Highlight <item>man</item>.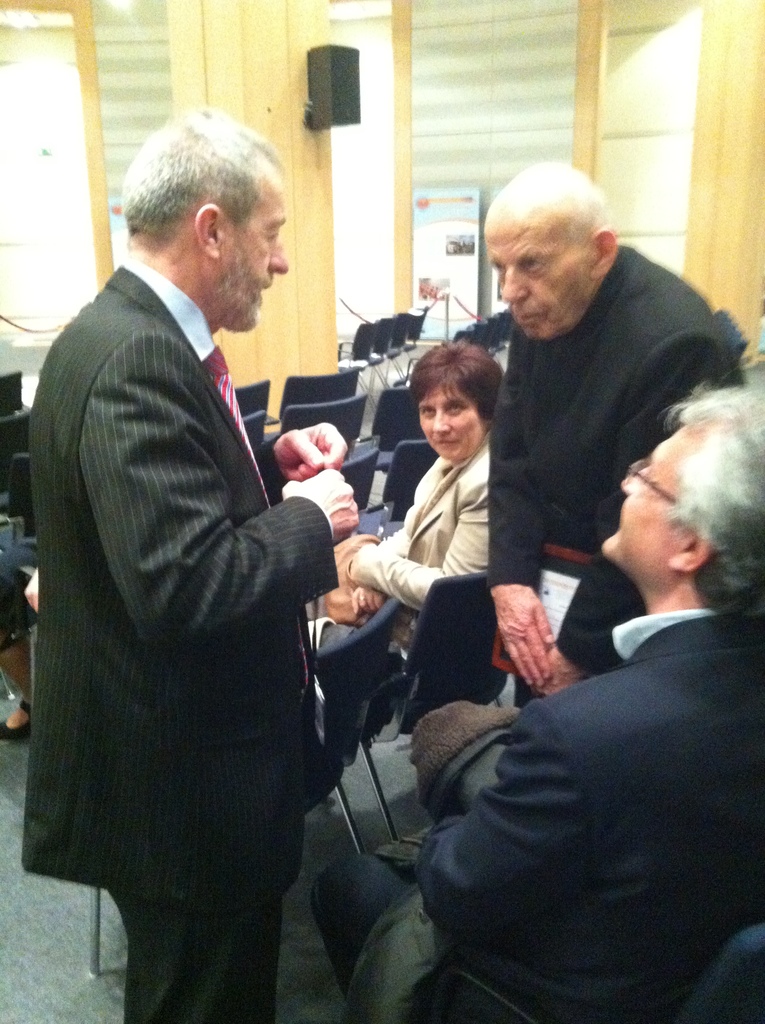
Highlighted region: bbox=(308, 381, 764, 1023).
